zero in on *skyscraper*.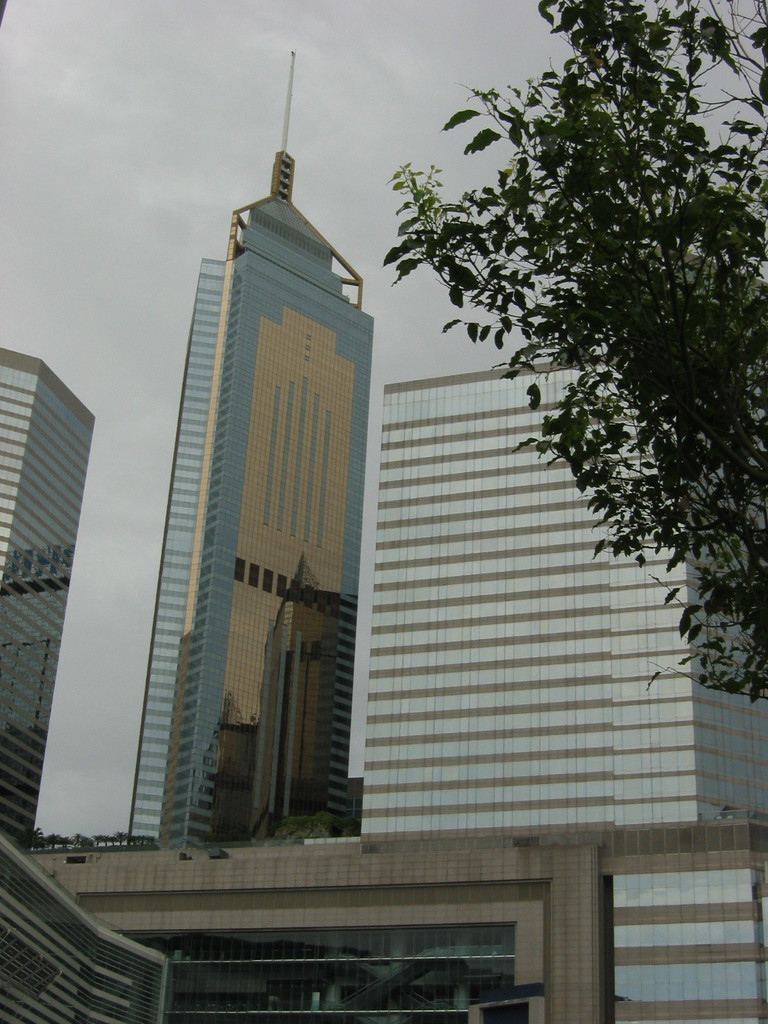
Zeroed in: 358,356,767,827.
